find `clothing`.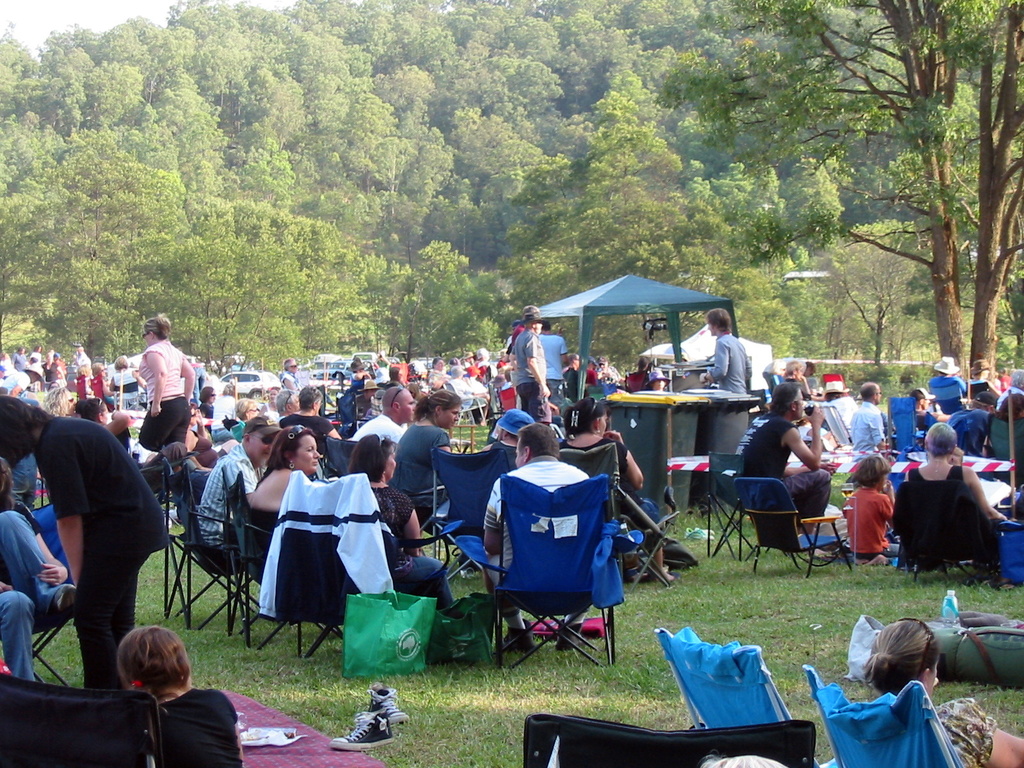
835/393/844/431.
